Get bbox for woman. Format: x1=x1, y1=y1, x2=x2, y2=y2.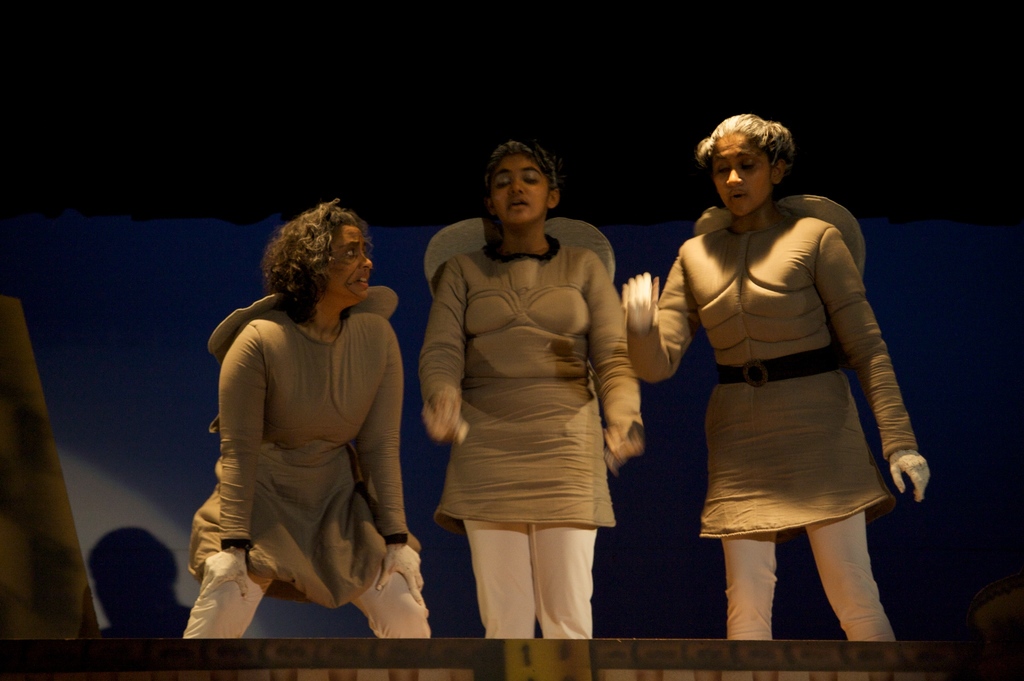
x1=420, y1=134, x2=661, y2=643.
